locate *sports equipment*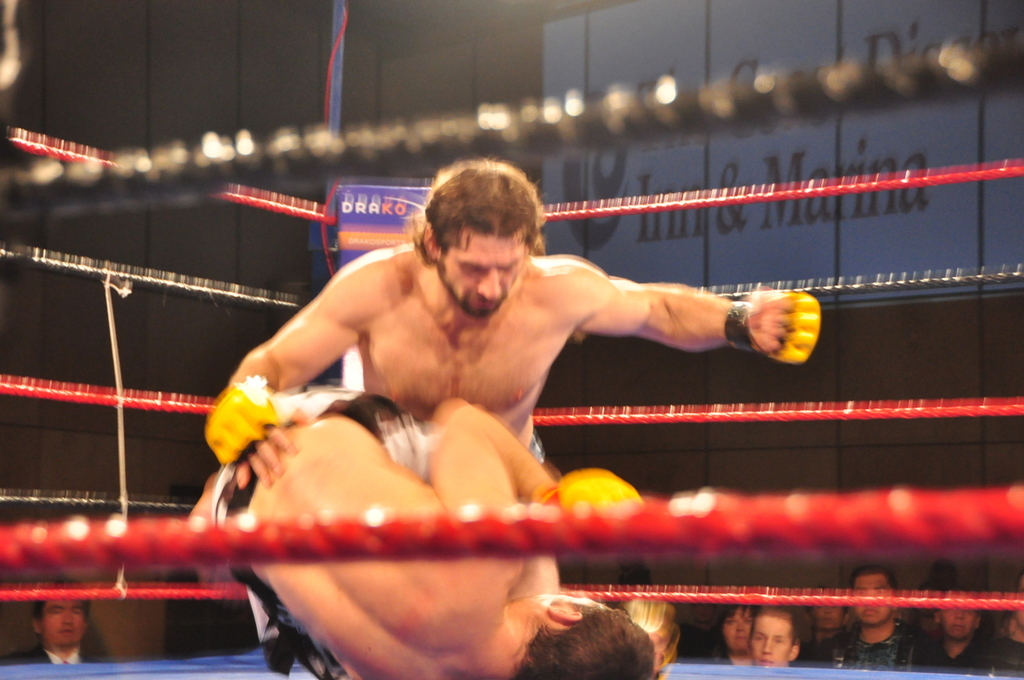
select_region(206, 378, 281, 468)
